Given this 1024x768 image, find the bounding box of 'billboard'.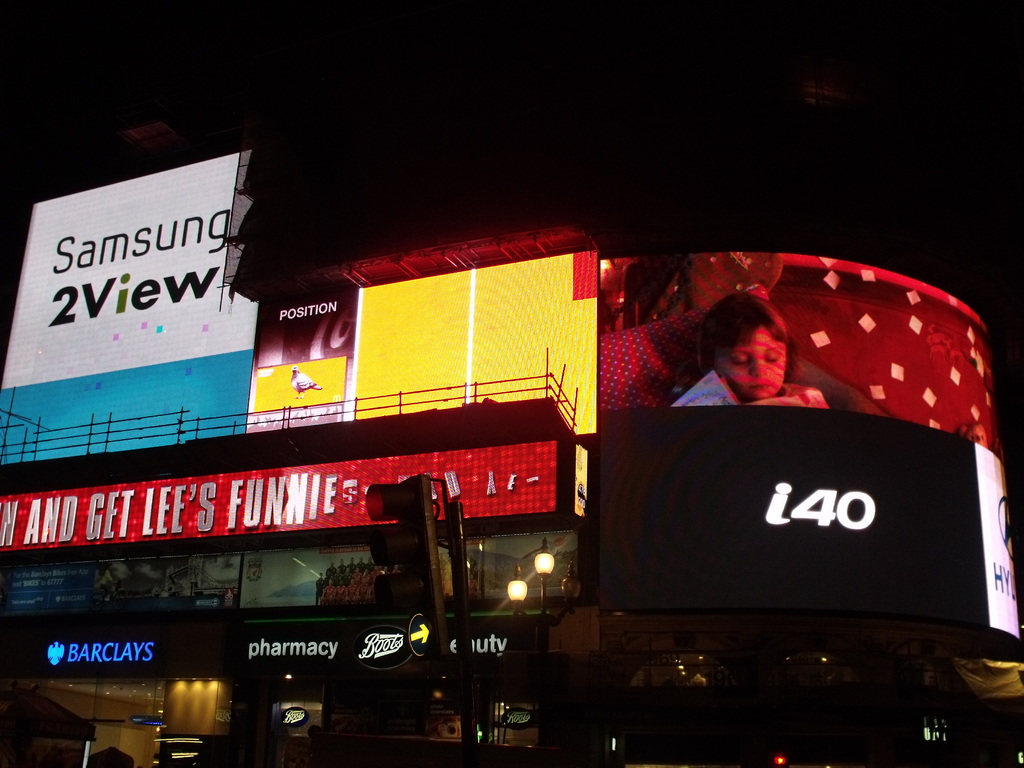
locate(244, 285, 360, 433).
